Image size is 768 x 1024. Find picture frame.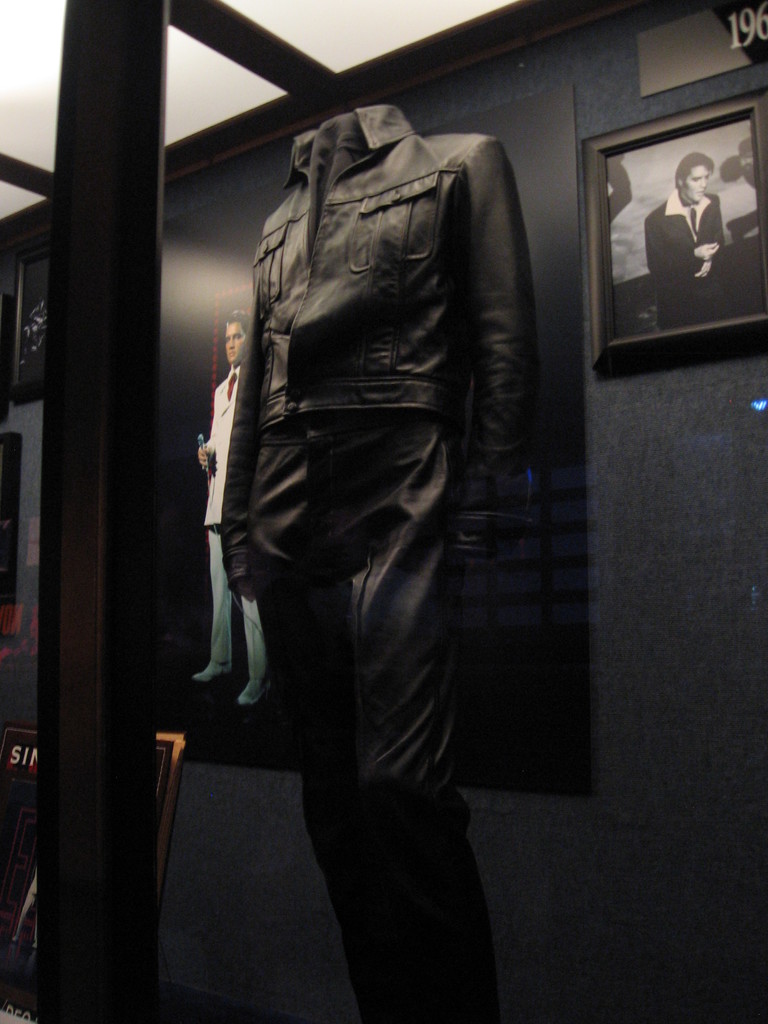
region(10, 239, 48, 407).
